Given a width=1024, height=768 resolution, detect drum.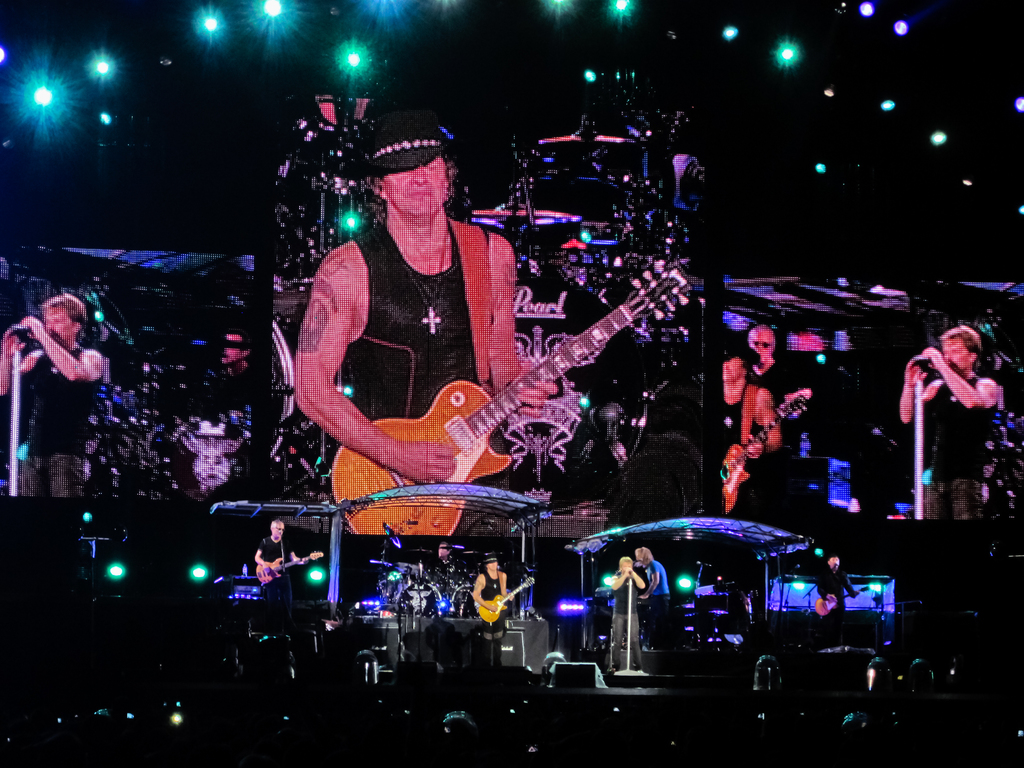
bbox(398, 584, 446, 617).
